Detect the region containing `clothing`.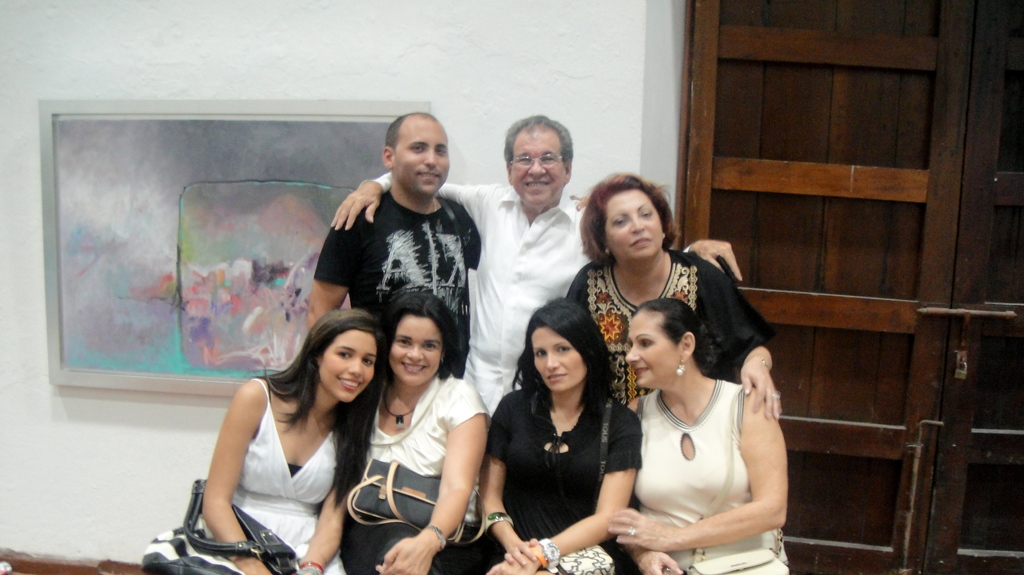
[341, 372, 489, 574].
